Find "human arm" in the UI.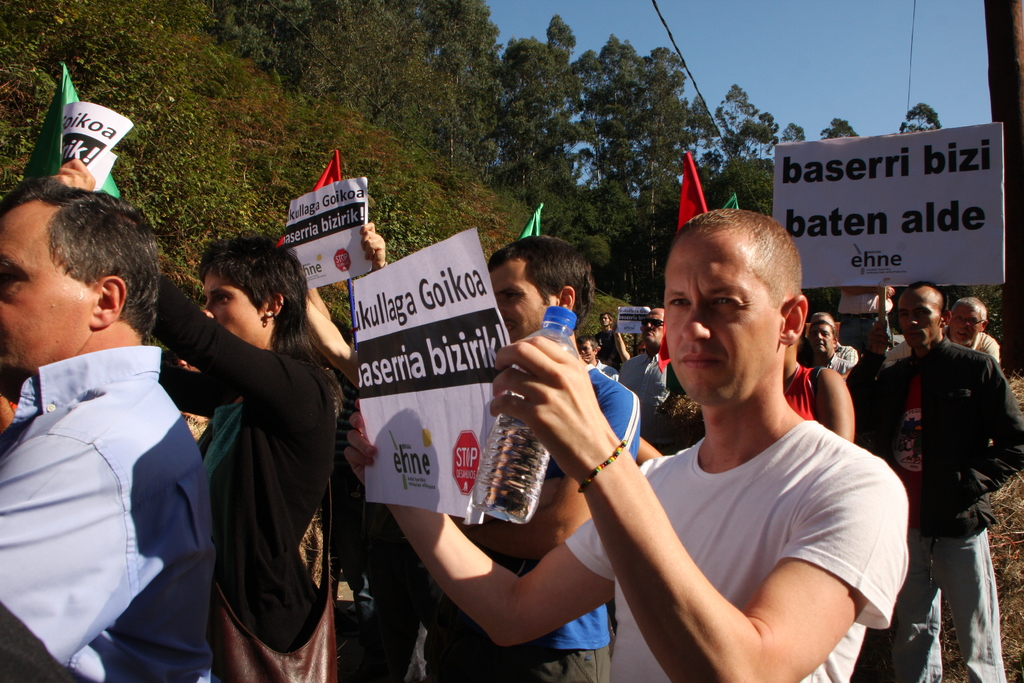
UI element at 840/288/897/299.
